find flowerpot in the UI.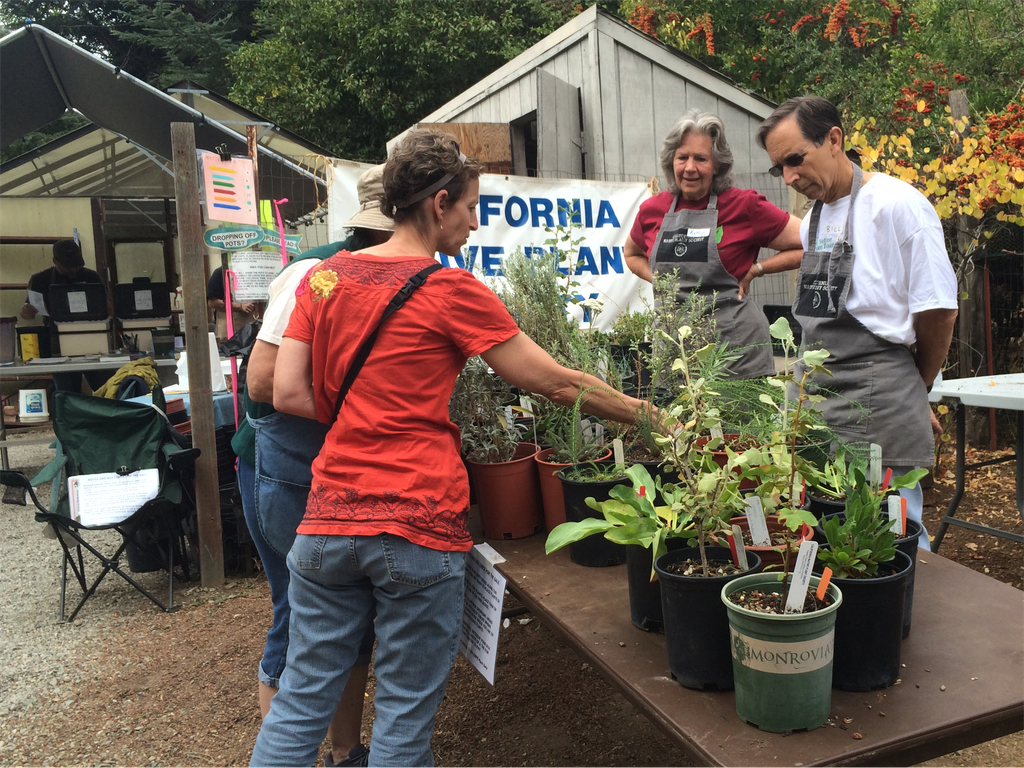
UI element at BBox(801, 539, 911, 691).
